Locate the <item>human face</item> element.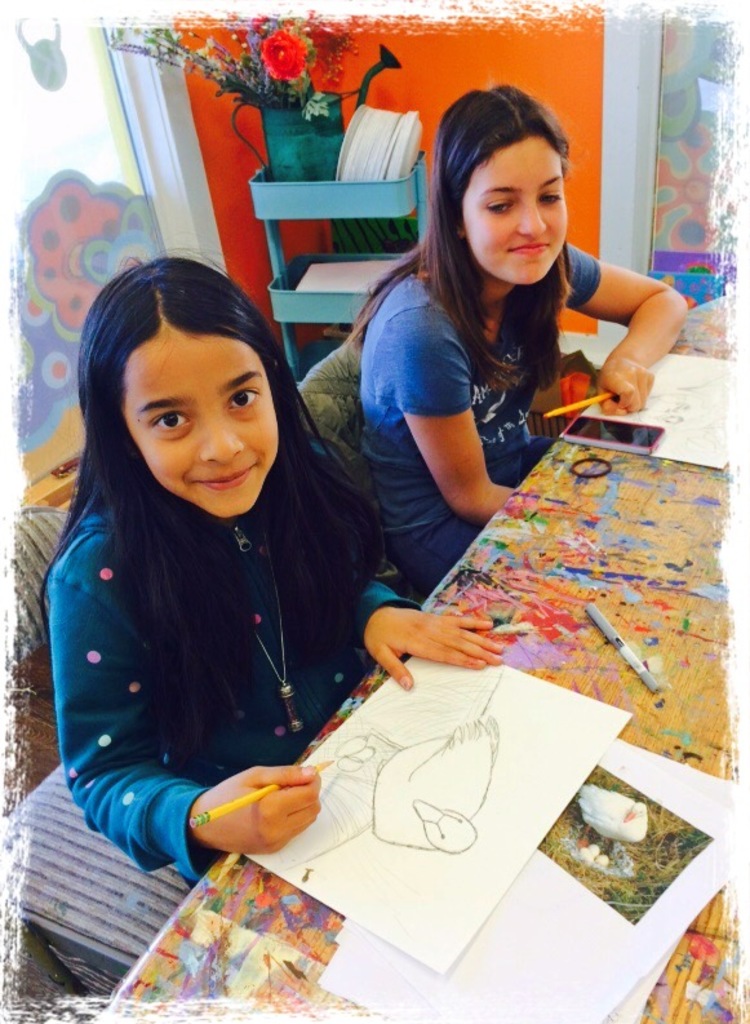
Element bbox: bbox=(125, 325, 279, 519).
